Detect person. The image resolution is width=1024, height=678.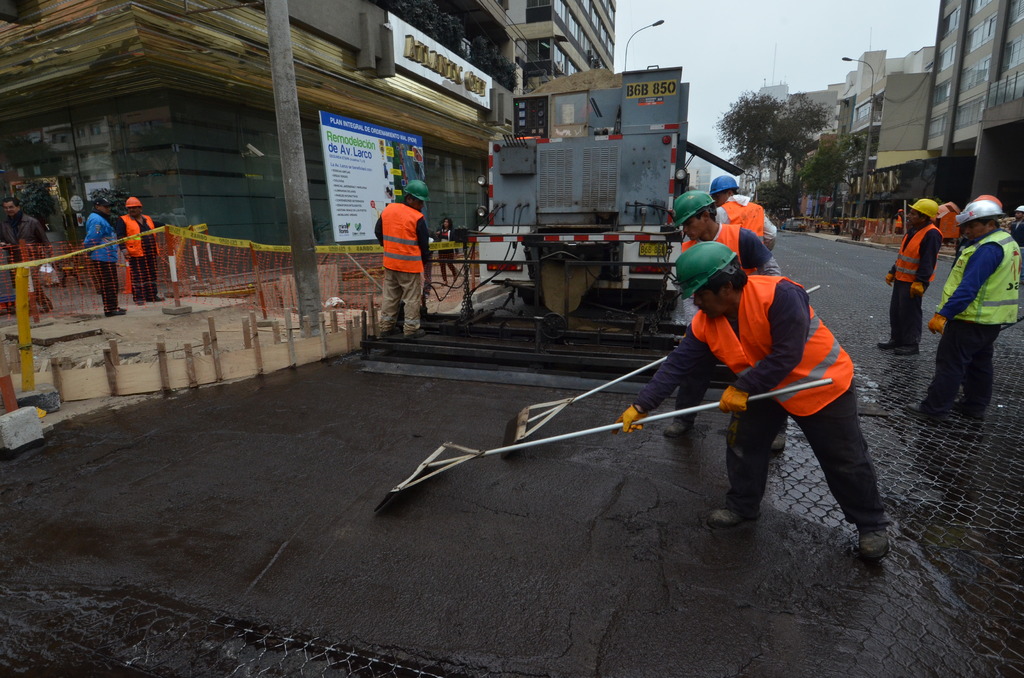
<box>880,222,927,353</box>.
